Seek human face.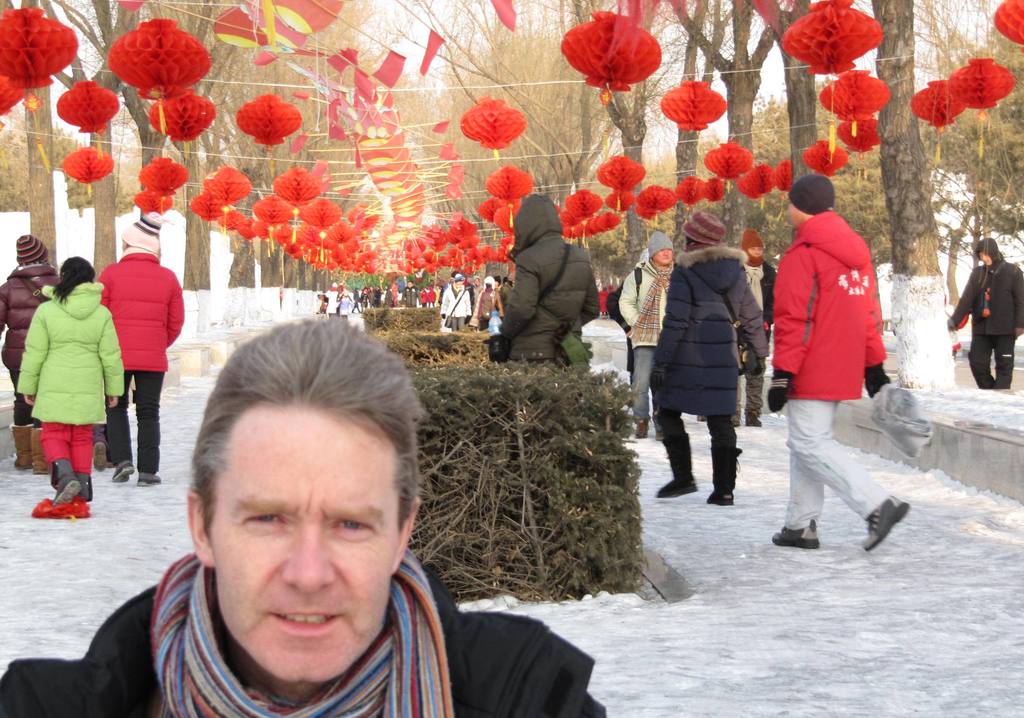
detection(749, 242, 768, 257).
